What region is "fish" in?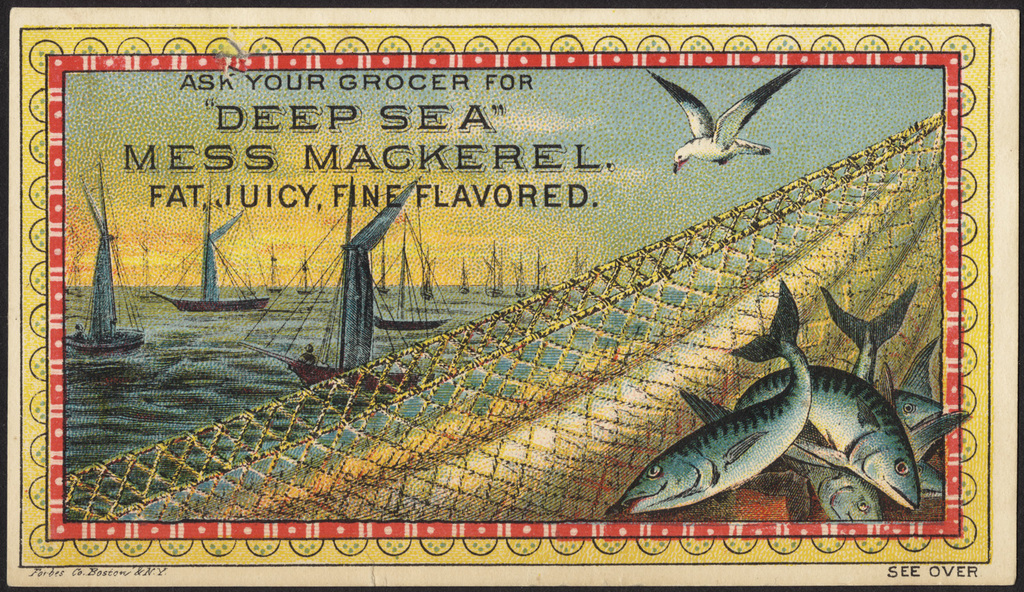
<box>801,285,918,522</box>.
